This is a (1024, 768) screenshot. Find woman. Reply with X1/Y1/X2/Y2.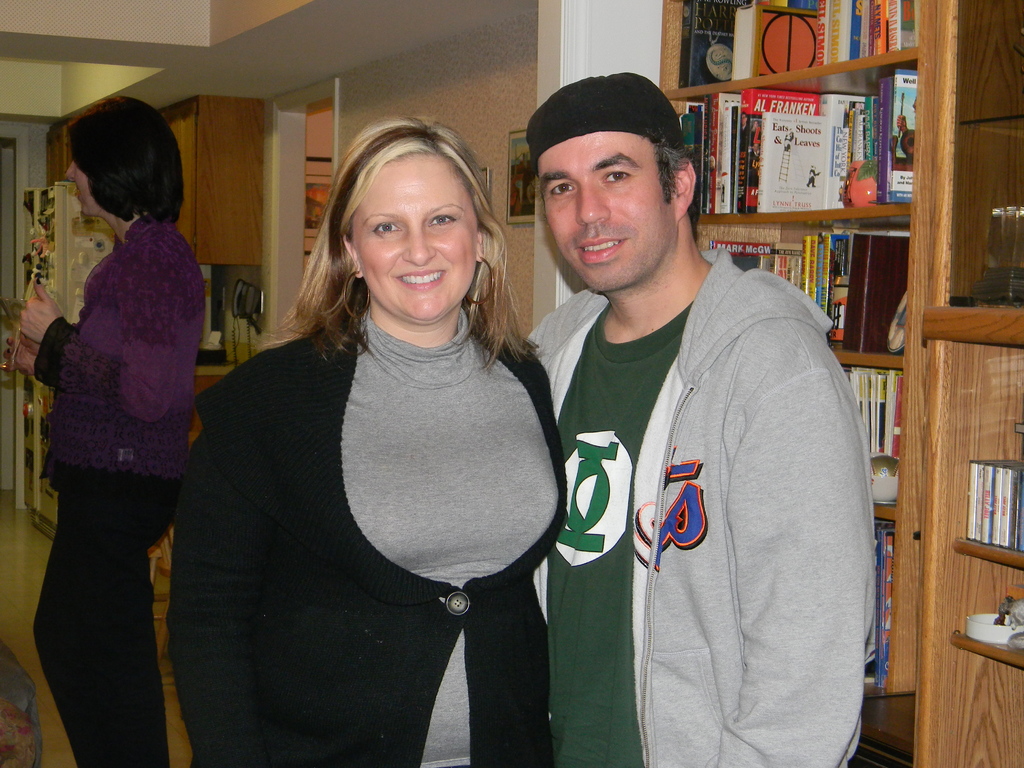
32/128/264/709.
